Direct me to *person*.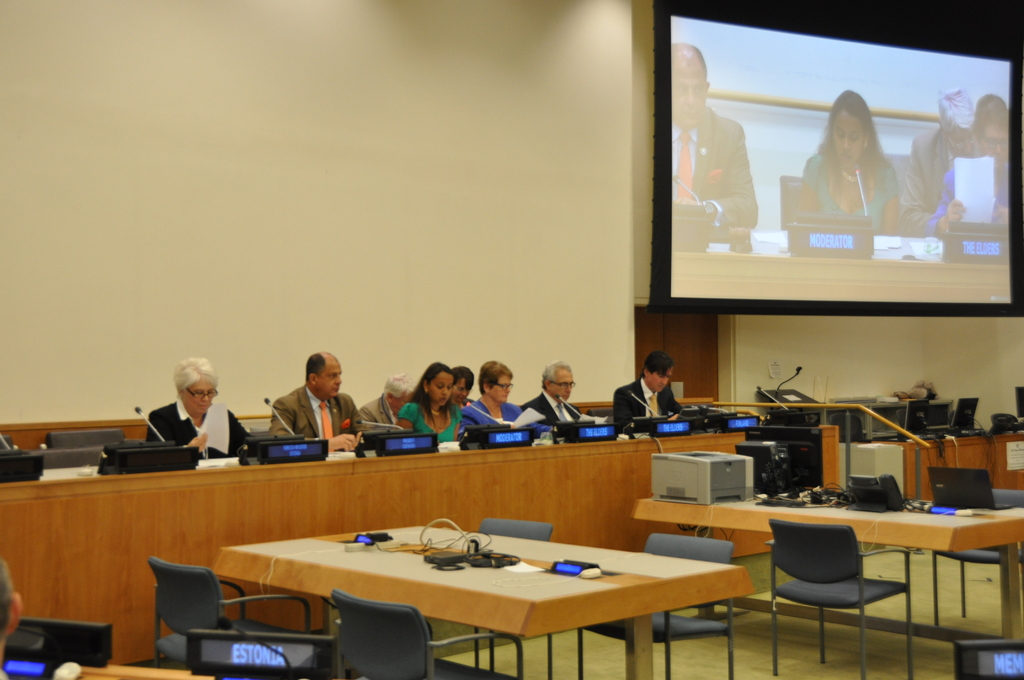
Direction: select_region(924, 95, 1018, 236).
